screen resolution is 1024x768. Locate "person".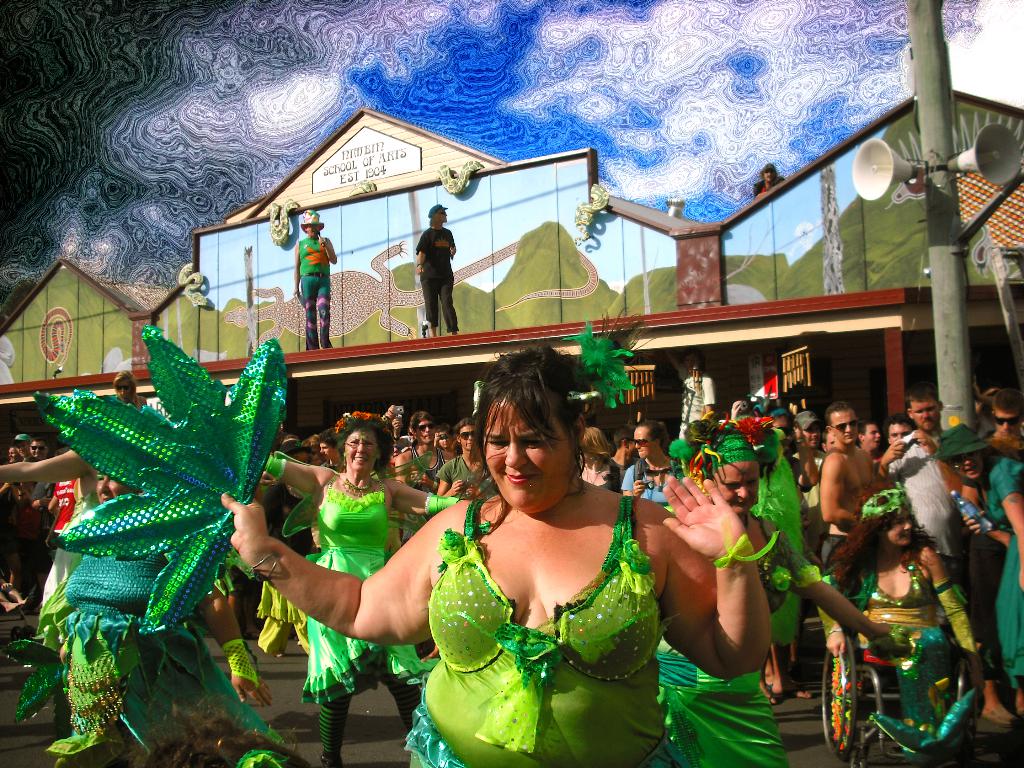
Rect(266, 410, 464, 767).
